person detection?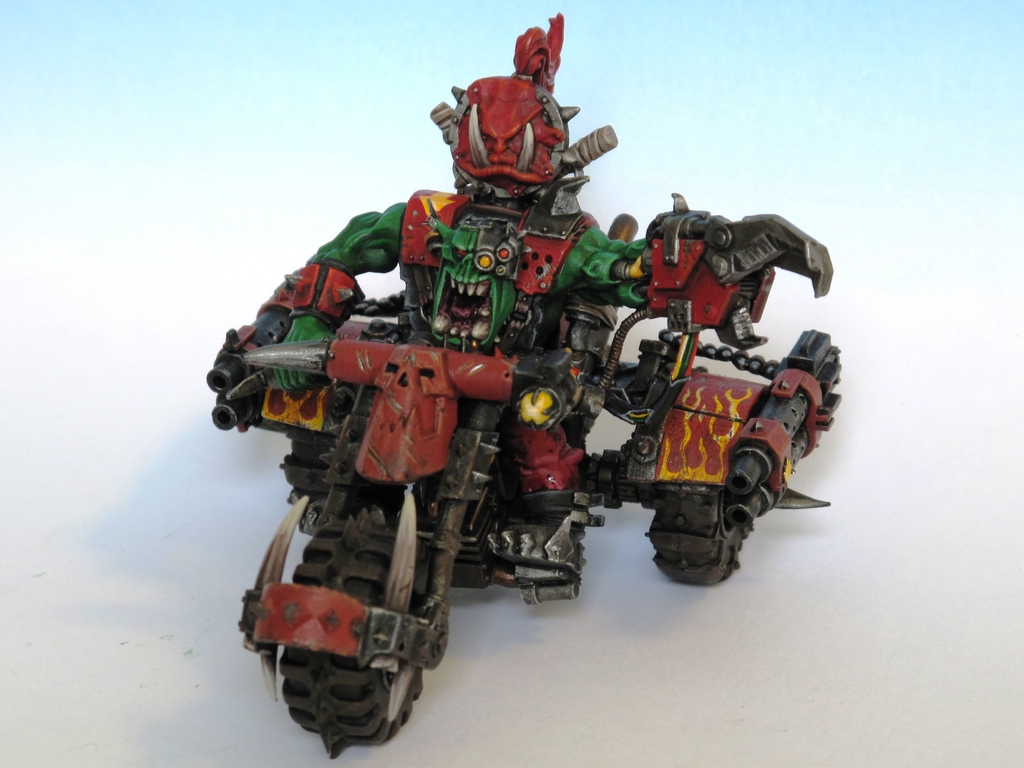
Rect(243, 67, 825, 692)
